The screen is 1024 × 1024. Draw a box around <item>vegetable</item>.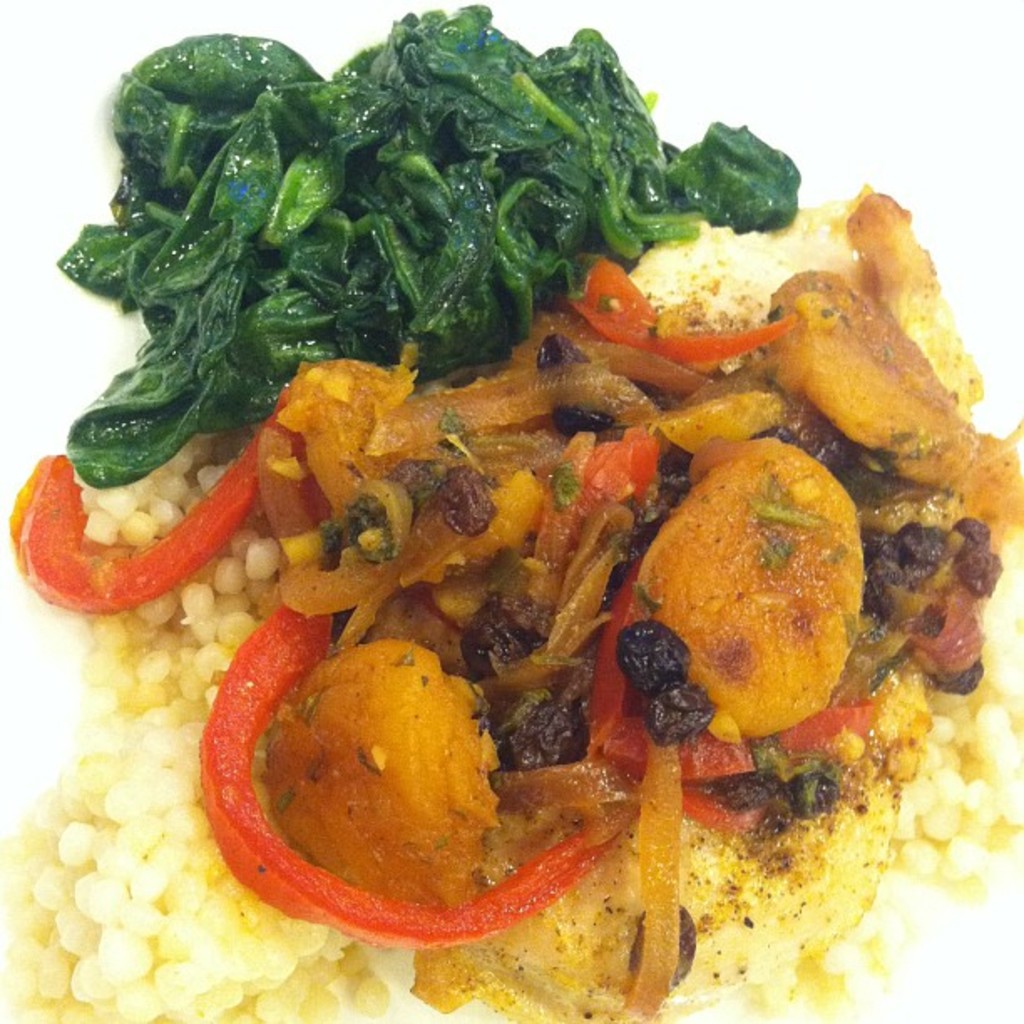
(left=545, top=433, right=663, bottom=552).
